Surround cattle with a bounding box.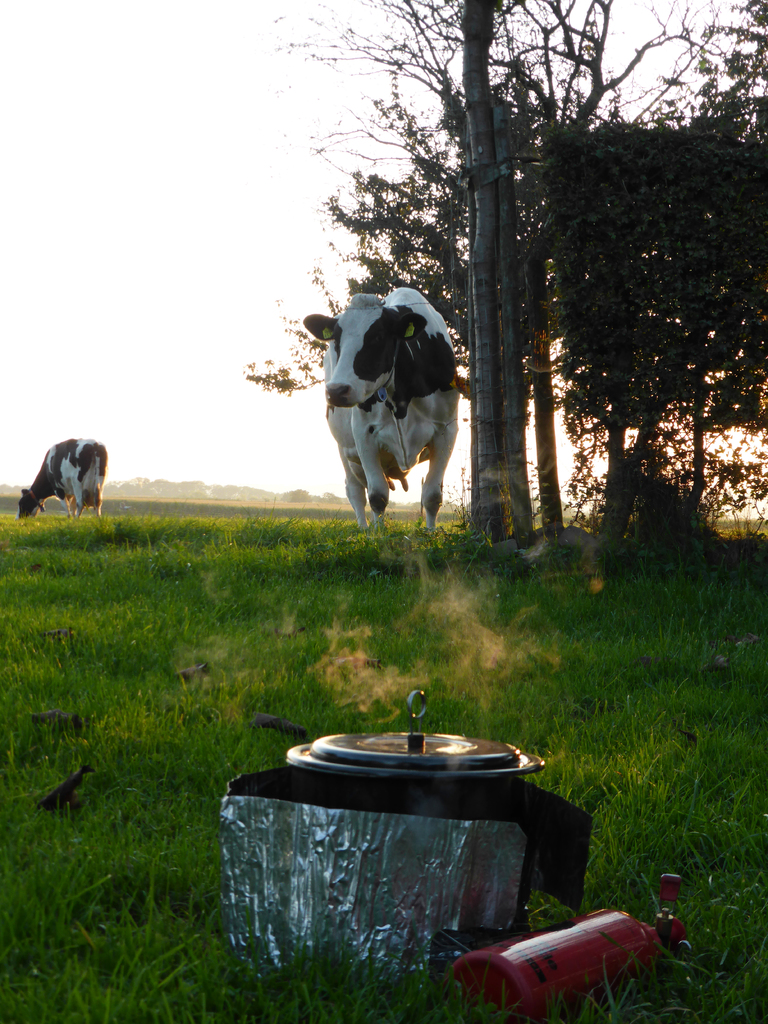
bbox=[19, 435, 110, 515].
